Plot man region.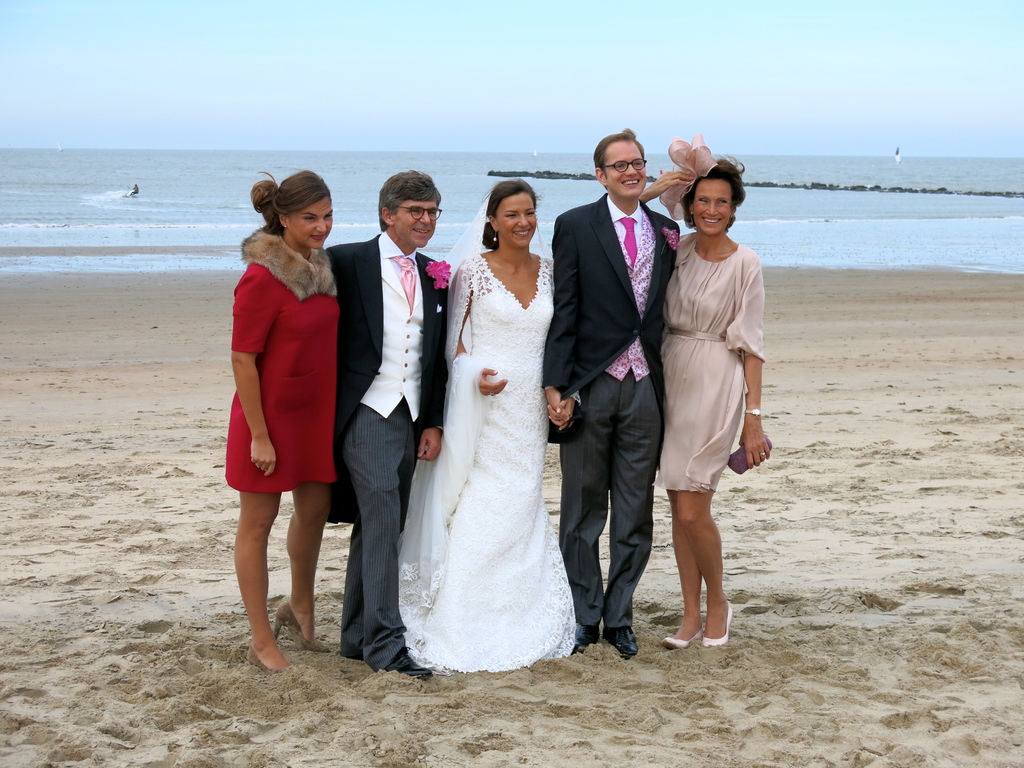
Plotted at detection(318, 166, 447, 684).
